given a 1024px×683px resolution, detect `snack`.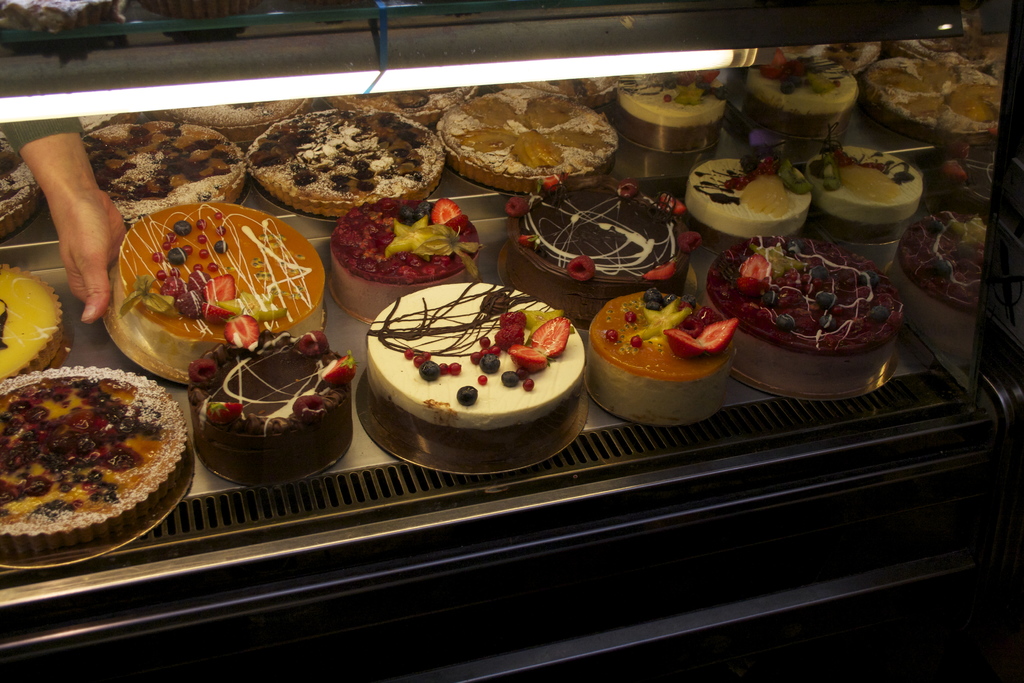
(438,88,616,190).
